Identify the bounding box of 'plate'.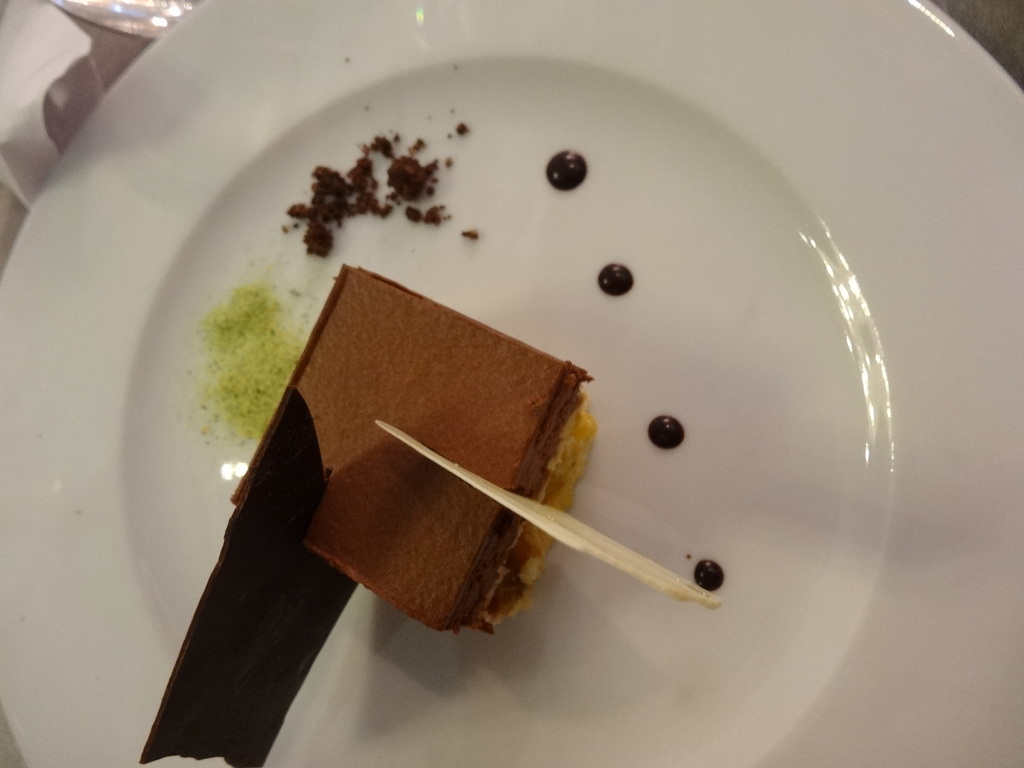
[0,0,1021,767].
